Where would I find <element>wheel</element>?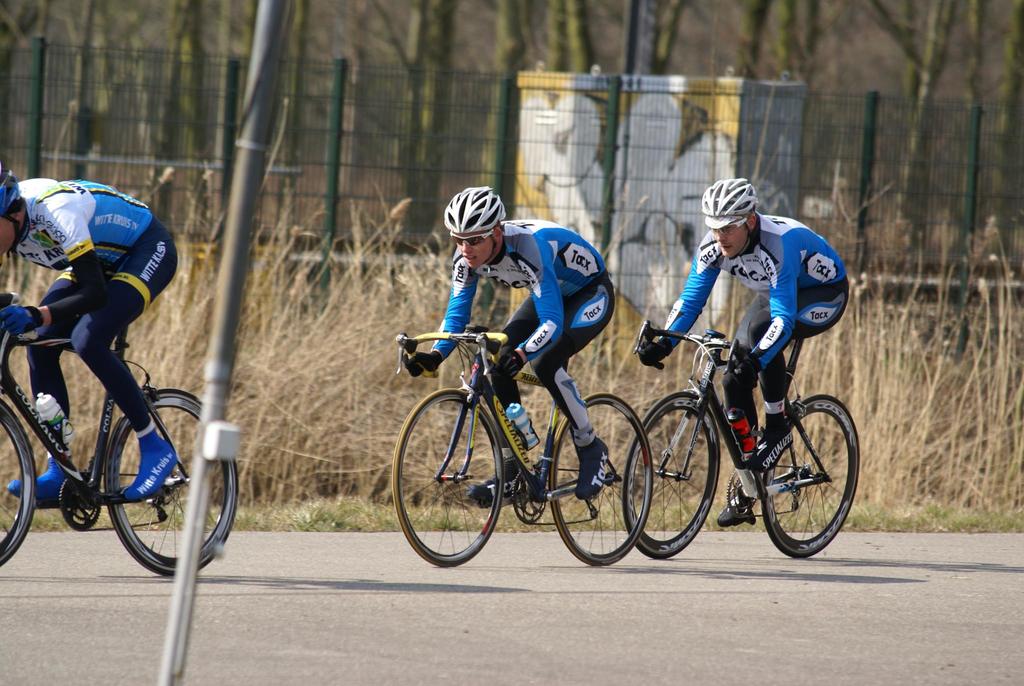
At [105, 388, 239, 573].
